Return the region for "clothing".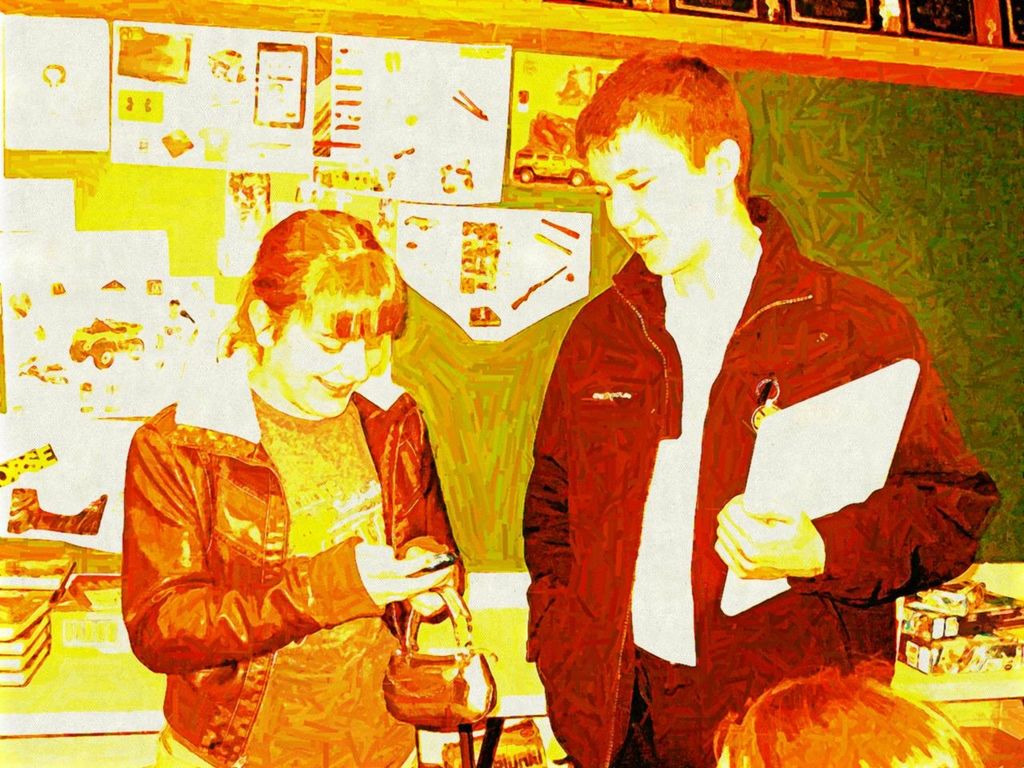
<region>520, 195, 1001, 767</region>.
